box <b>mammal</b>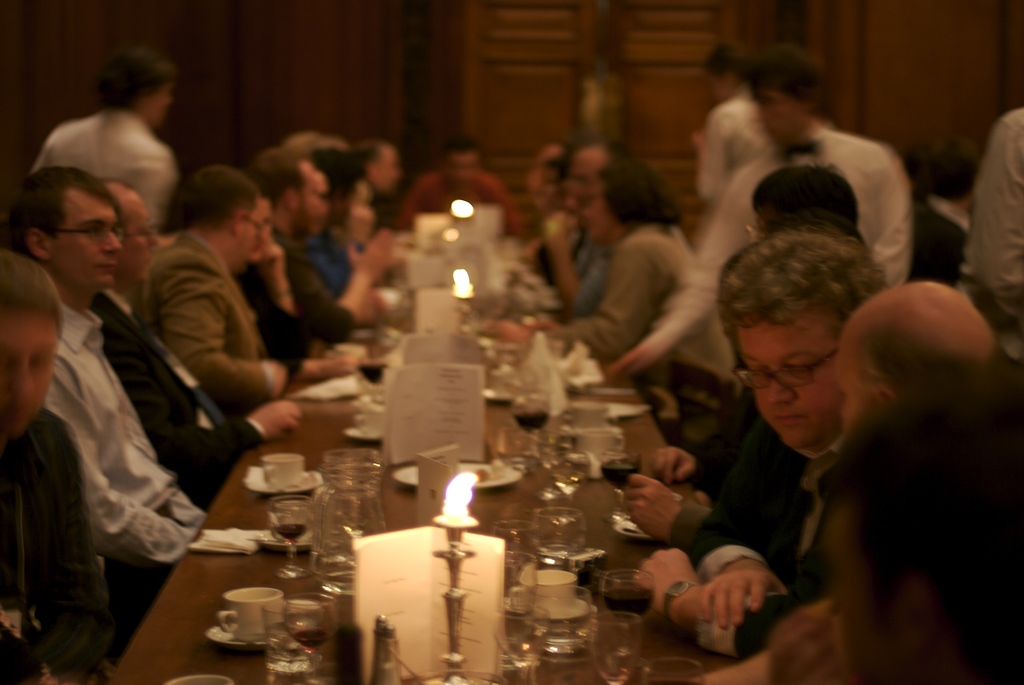
854:385:1023:684
